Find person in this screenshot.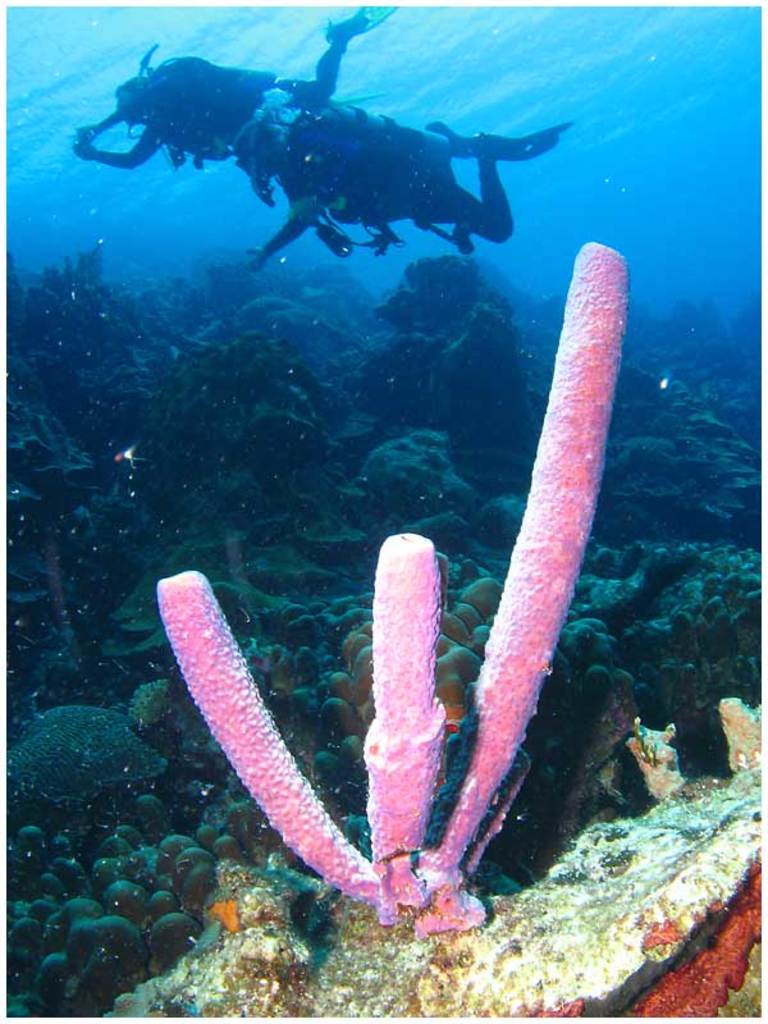
The bounding box for person is (x1=70, y1=3, x2=392, y2=200).
